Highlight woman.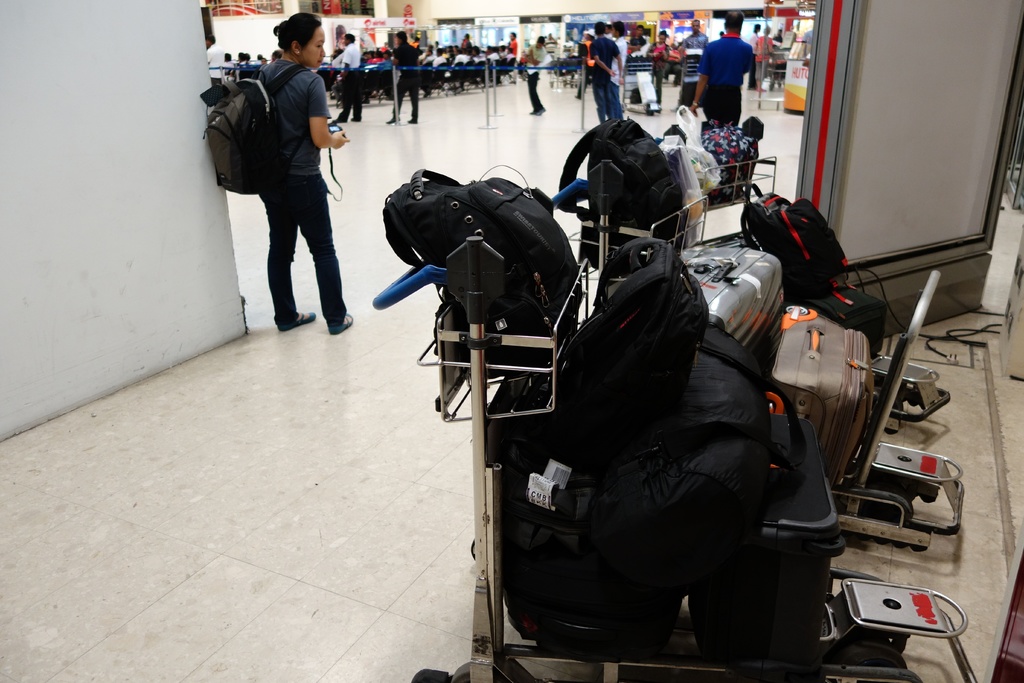
Highlighted region: {"x1": 335, "y1": 26, "x2": 348, "y2": 50}.
